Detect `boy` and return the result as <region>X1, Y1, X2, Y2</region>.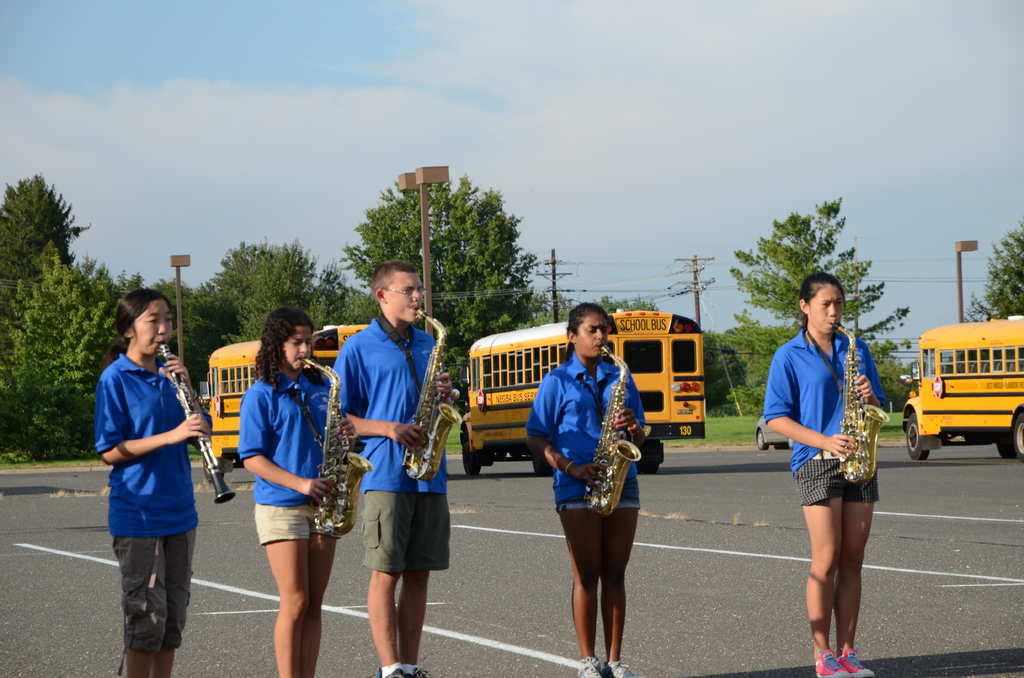
<region>333, 259, 456, 677</region>.
